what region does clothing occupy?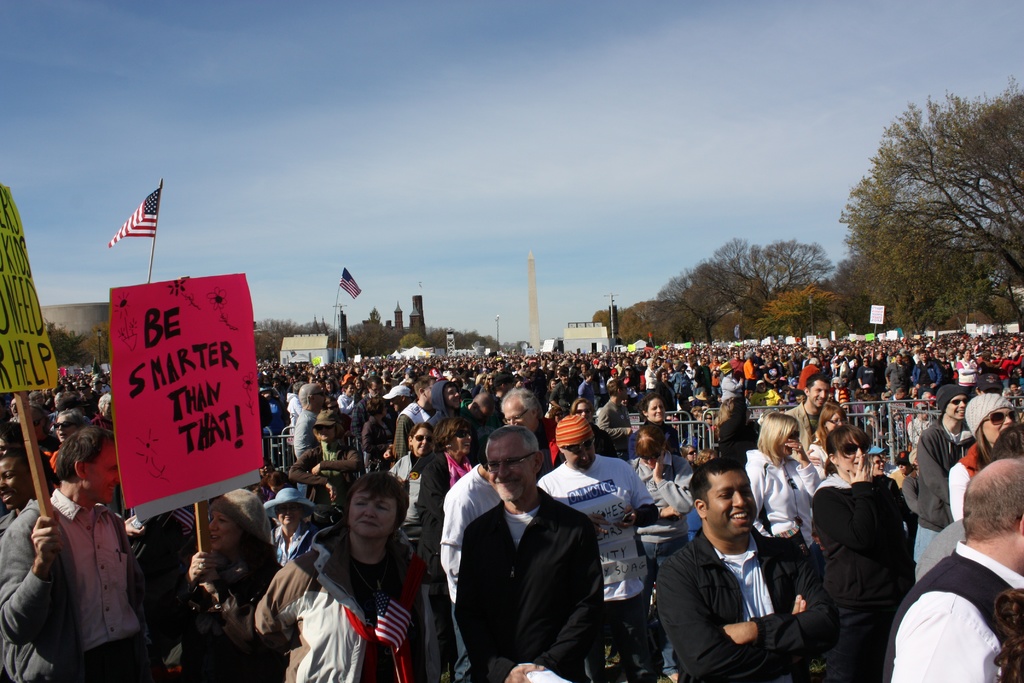
[left=0, top=486, right=145, bottom=682].
